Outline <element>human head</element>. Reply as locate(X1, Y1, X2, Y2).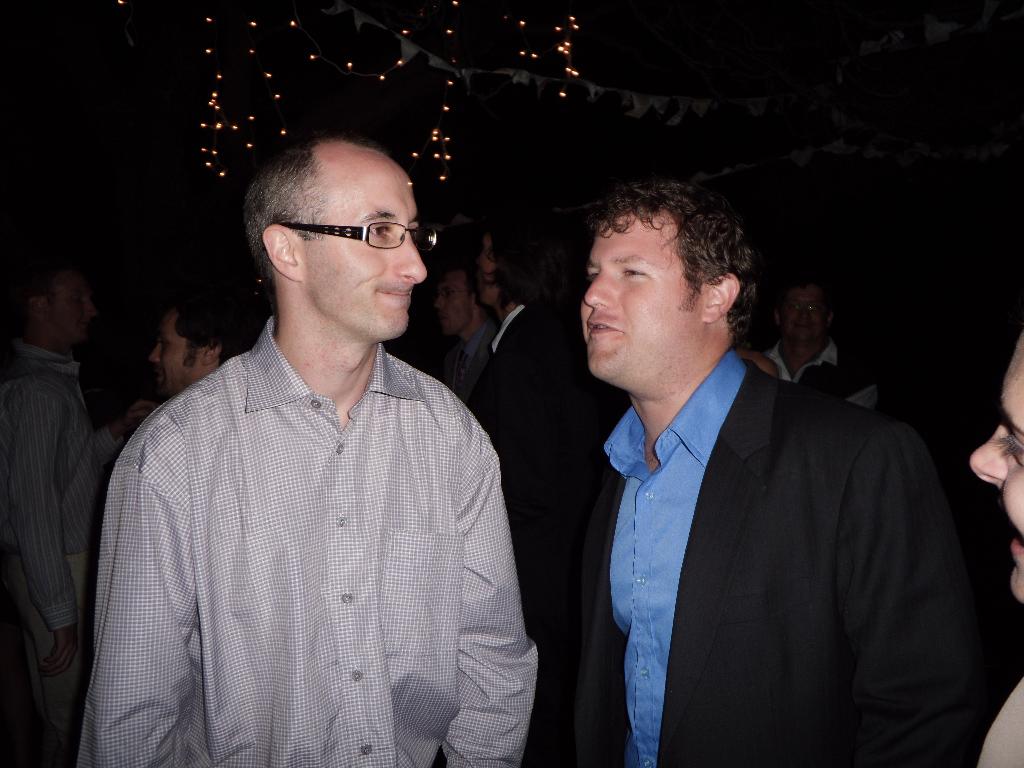
locate(578, 182, 758, 392).
